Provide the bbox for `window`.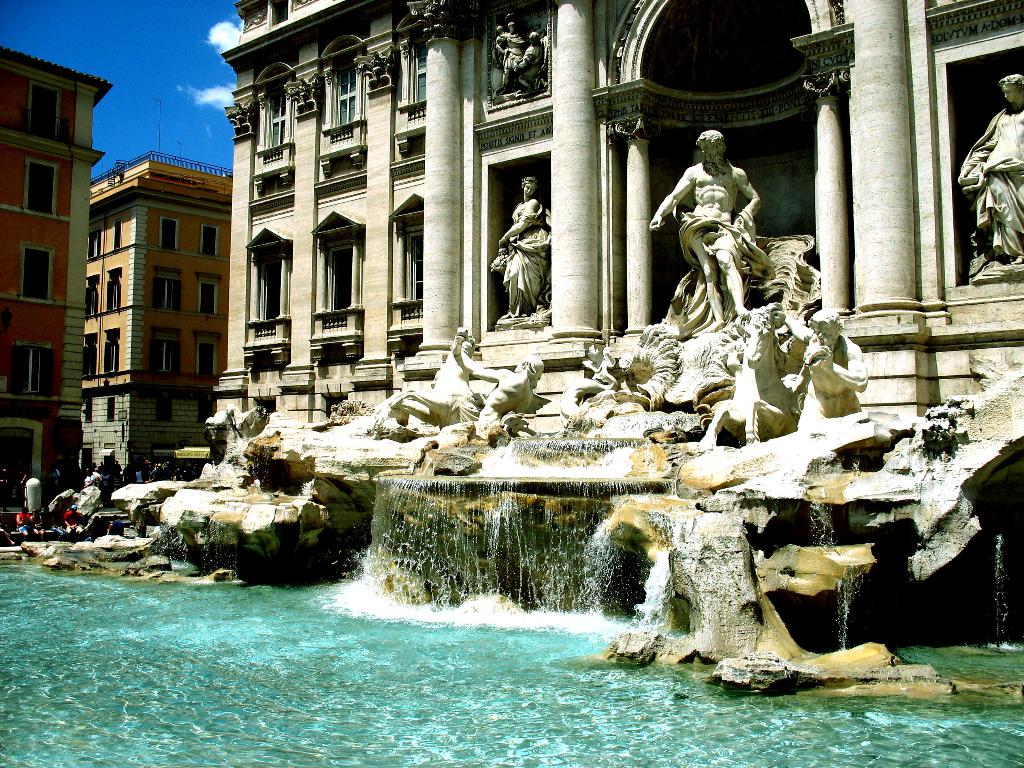
<bbox>110, 269, 121, 315</bbox>.
